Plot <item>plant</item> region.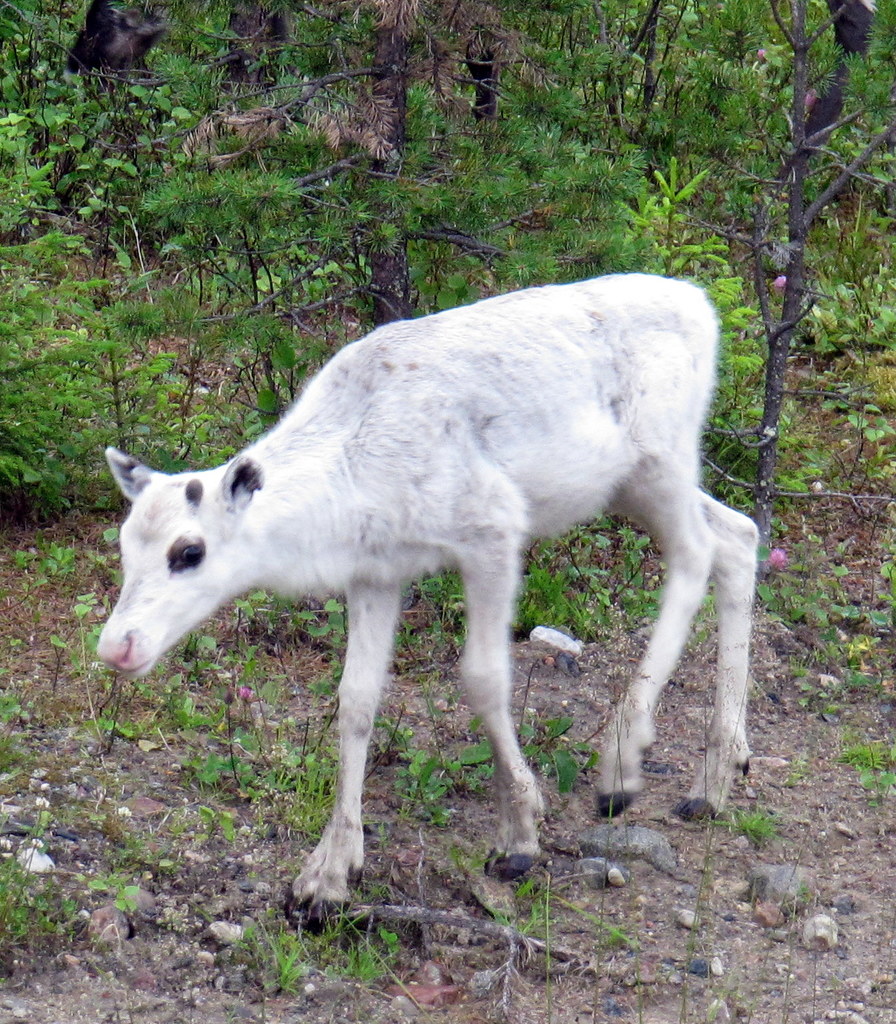
Plotted at (x1=0, y1=532, x2=73, y2=634).
